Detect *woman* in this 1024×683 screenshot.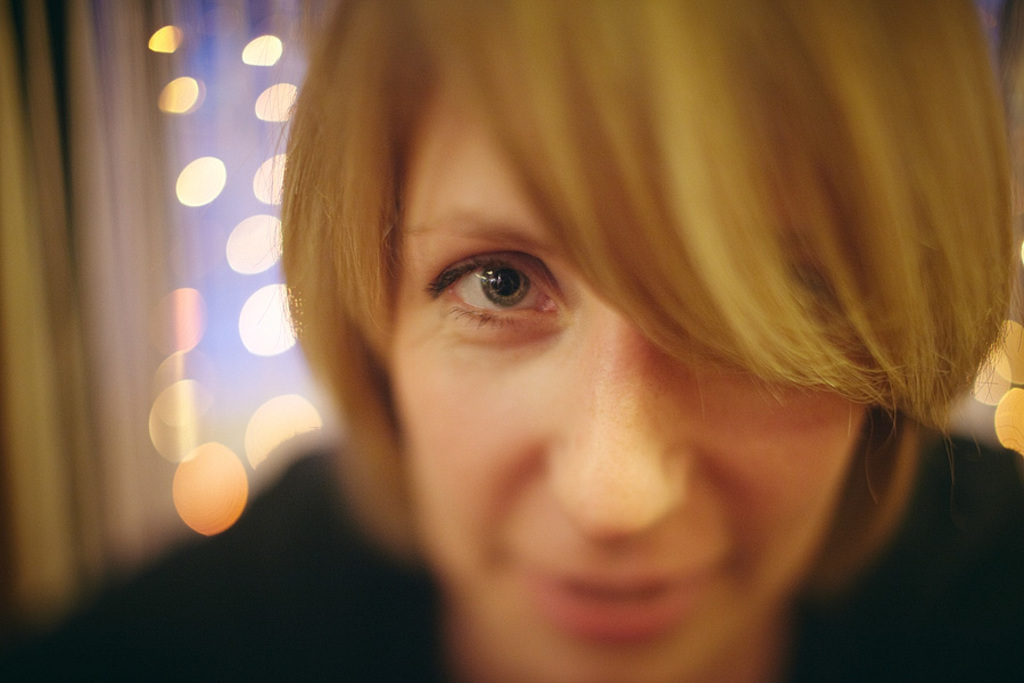
Detection: l=143, t=41, r=1023, b=660.
